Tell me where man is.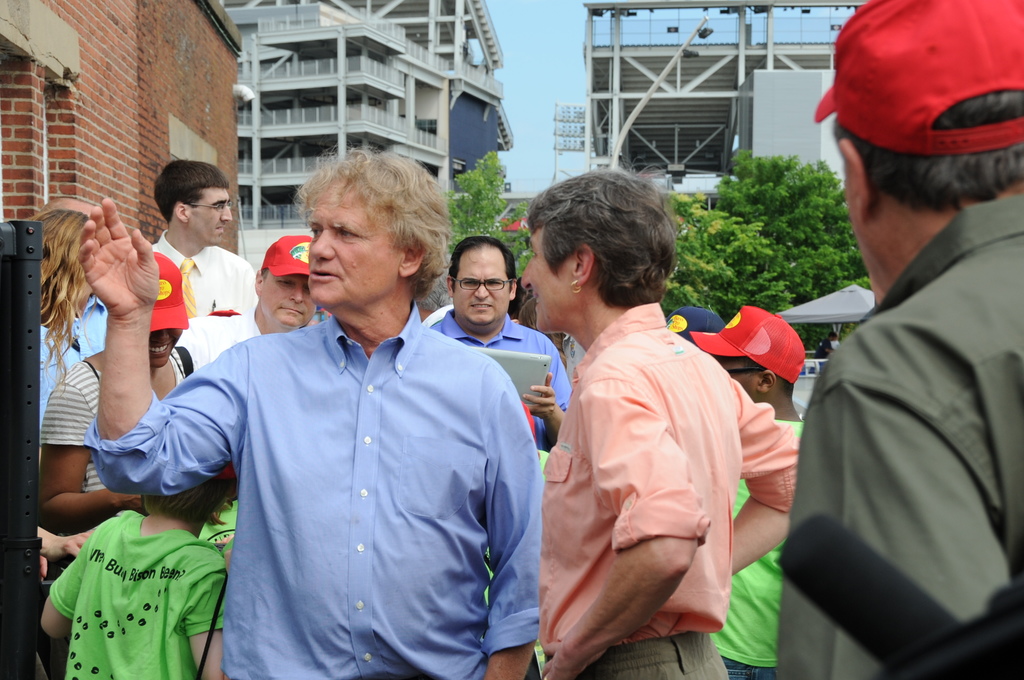
man is at rect(781, 35, 1023, 679).
